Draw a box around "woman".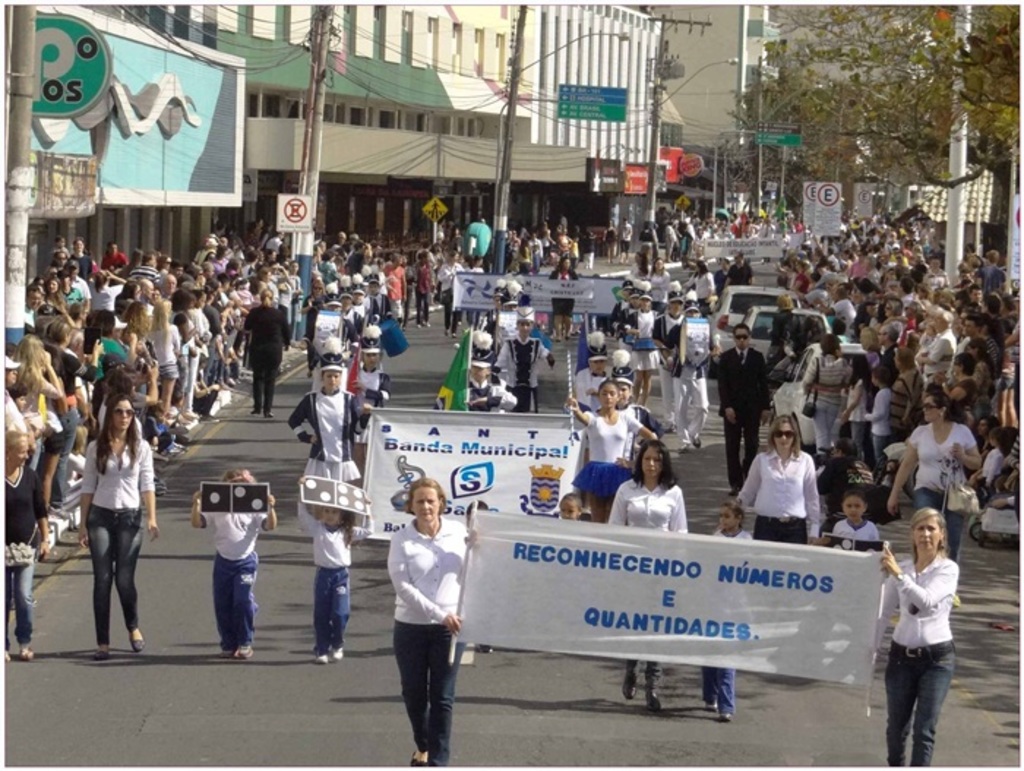
rect(396, 478, 464, 764).
